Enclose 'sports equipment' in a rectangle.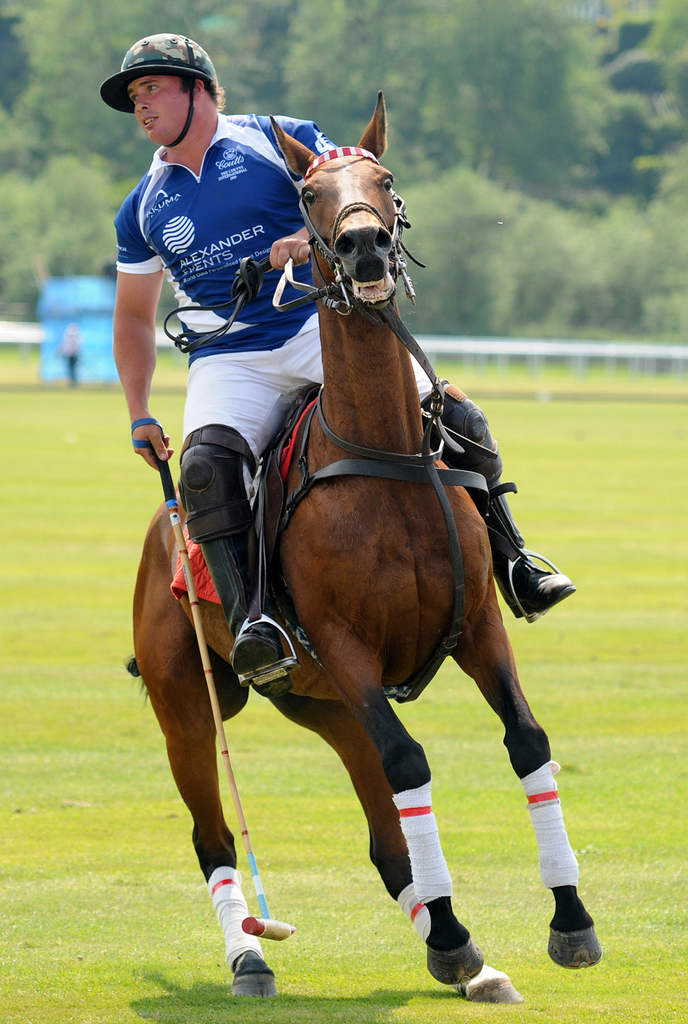
bbox=(91, 29, 234, 143).
